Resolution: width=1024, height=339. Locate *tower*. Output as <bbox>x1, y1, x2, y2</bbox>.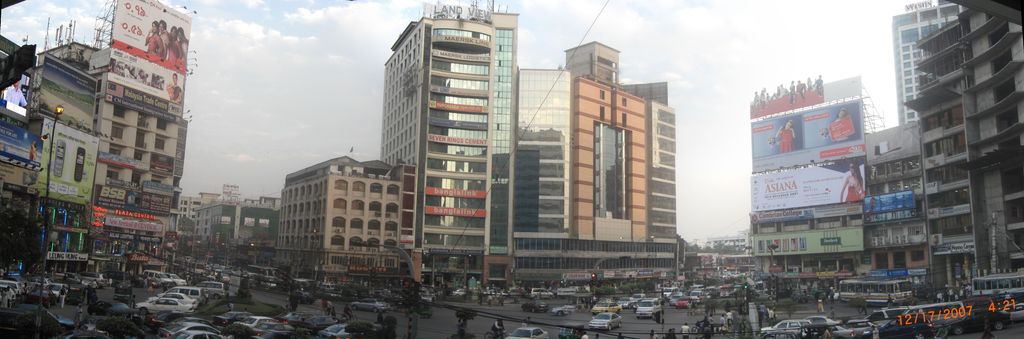
<bbox>97, 0, 194, 222</bbox>.
